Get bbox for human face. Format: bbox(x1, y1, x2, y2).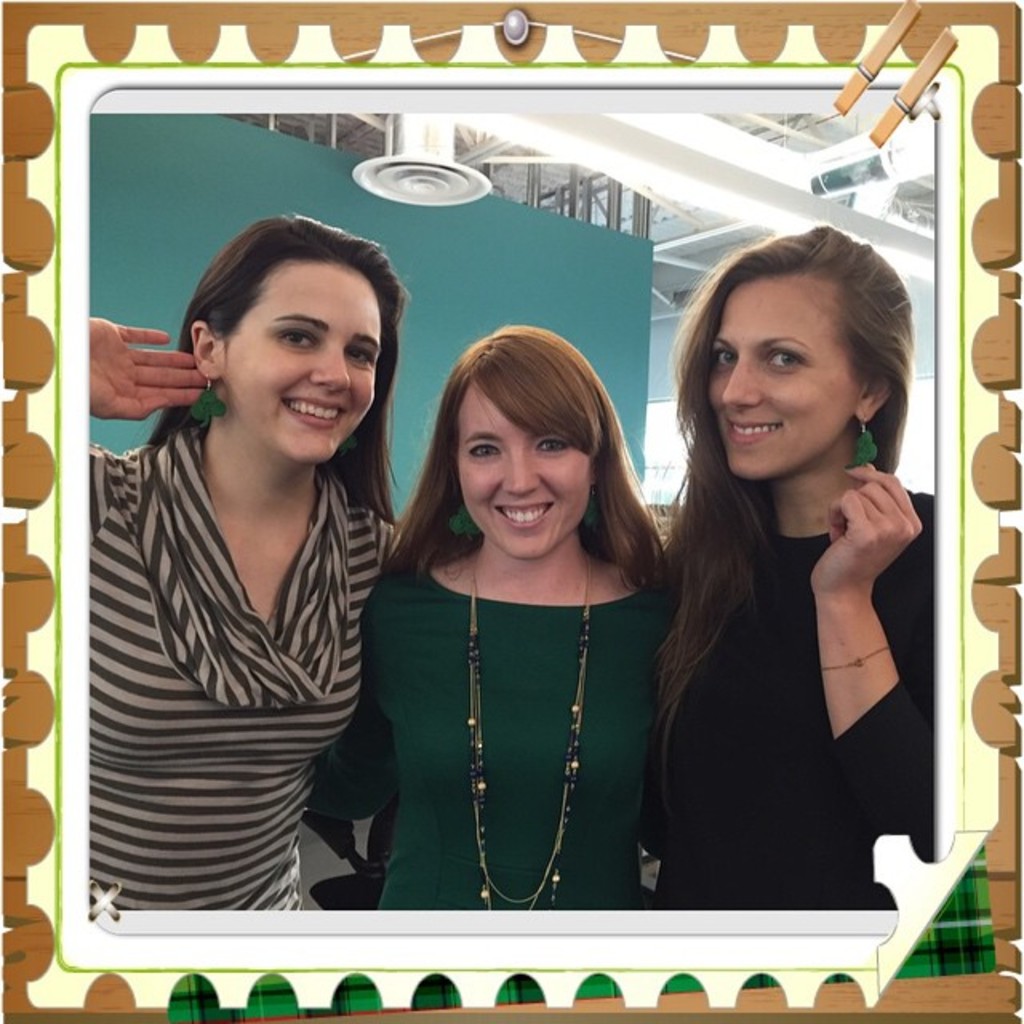
bbox(454, 386, 594, 557).
